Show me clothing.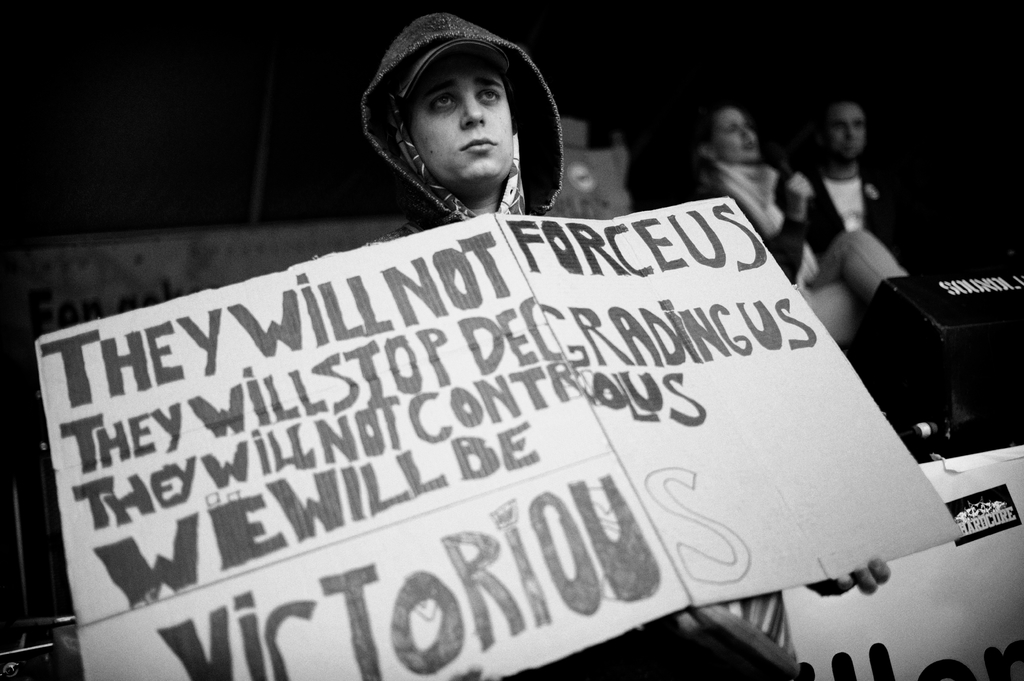
clothing is here: {"left": 361, "top": 13, "right": 563, "bottom": 230}.
